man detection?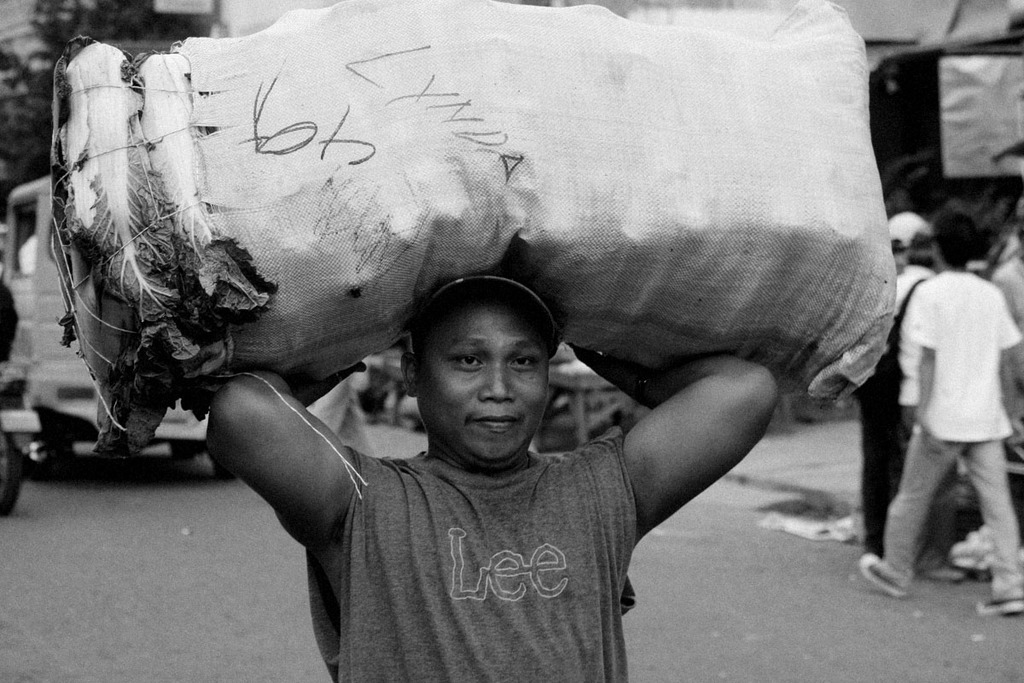
select_region(870, 182, 1018, 624)
